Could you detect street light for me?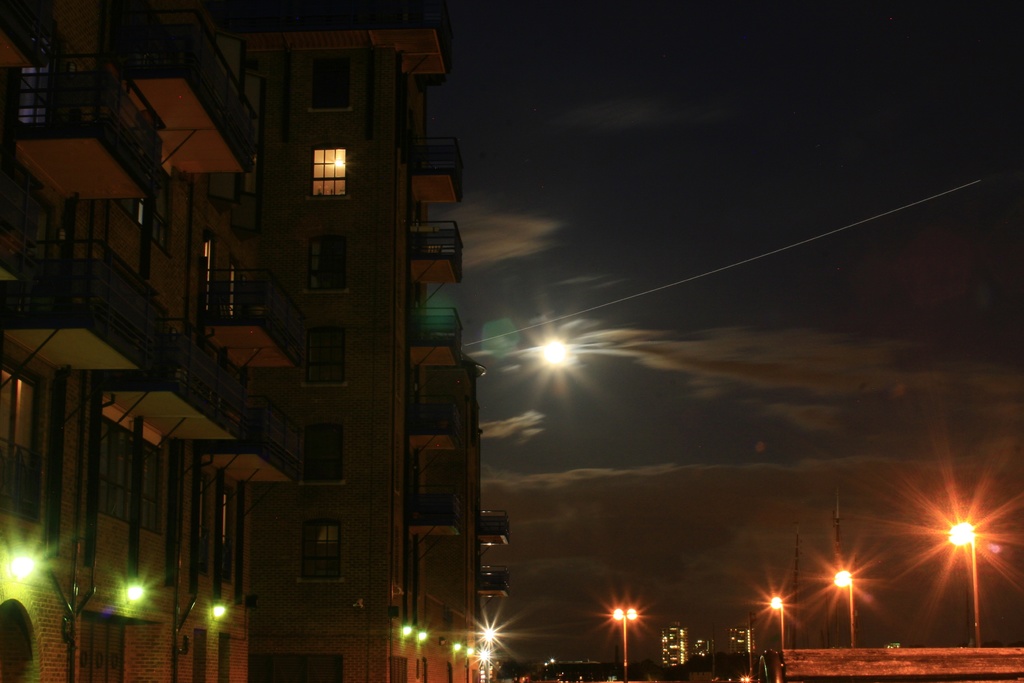
Detection result: BBox(612, 599, 637, 682).
